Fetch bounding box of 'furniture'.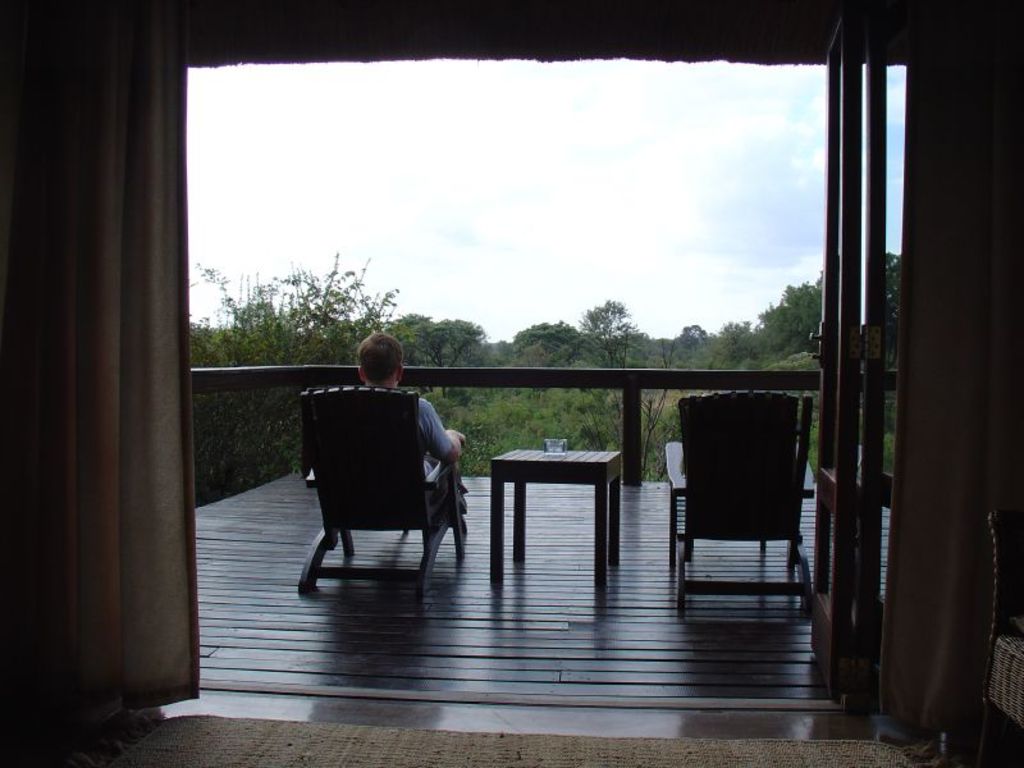
Bbox: 298, 385, 466, 602.
